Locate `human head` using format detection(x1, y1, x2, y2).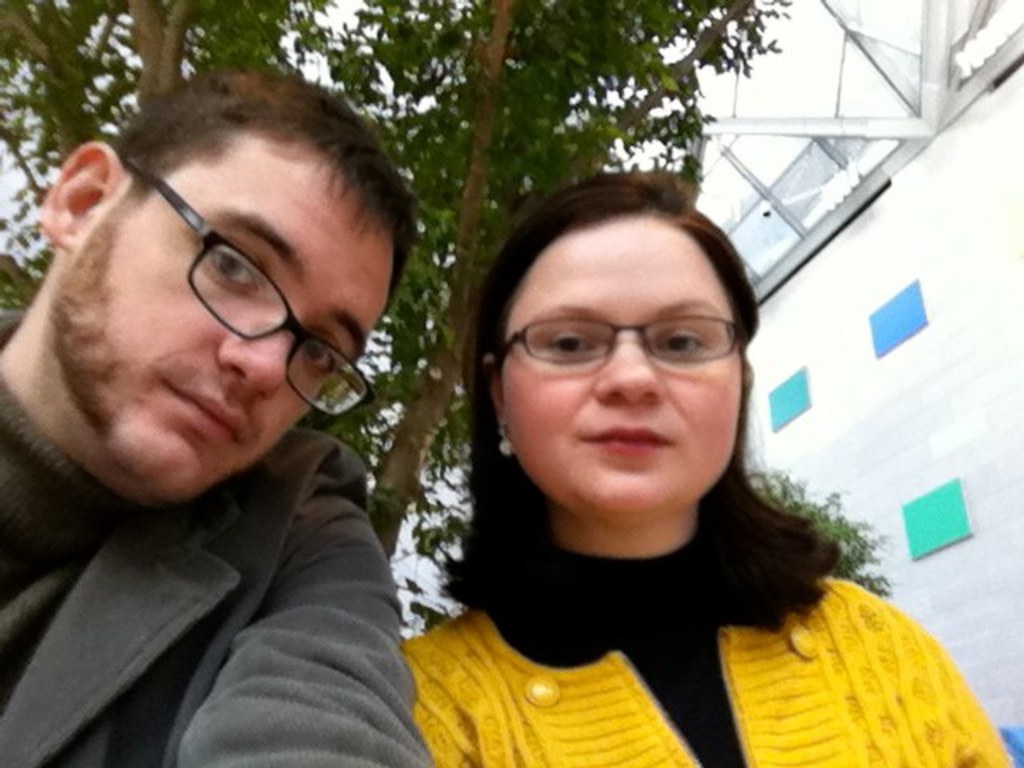
detection(467, 186, 763, 512).
